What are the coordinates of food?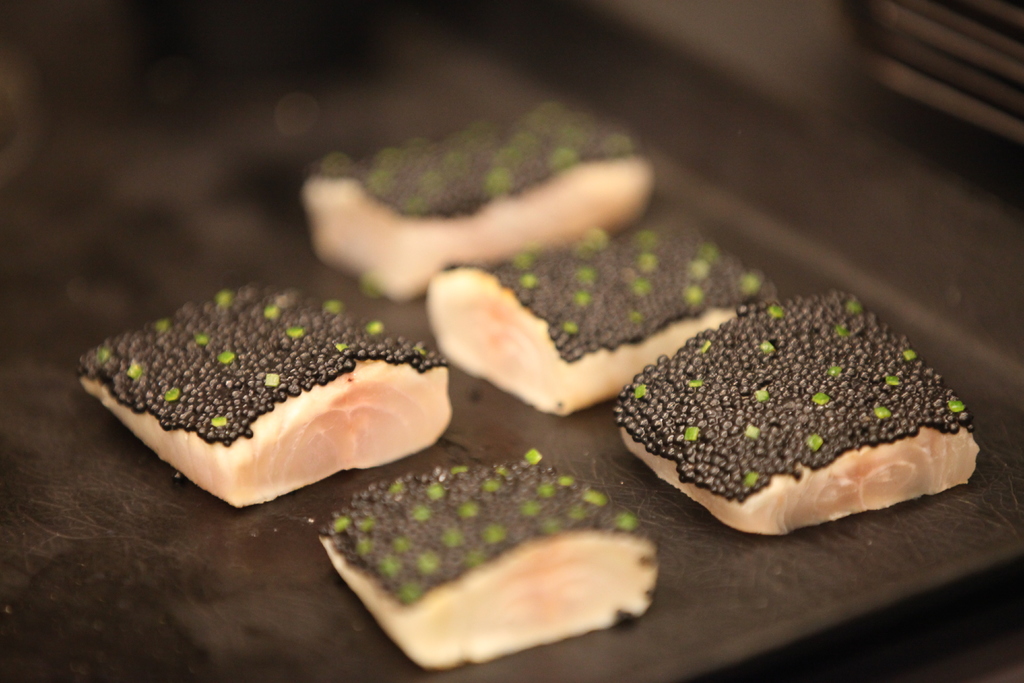
x1=72 y1=283 x2=456 y2=505.
